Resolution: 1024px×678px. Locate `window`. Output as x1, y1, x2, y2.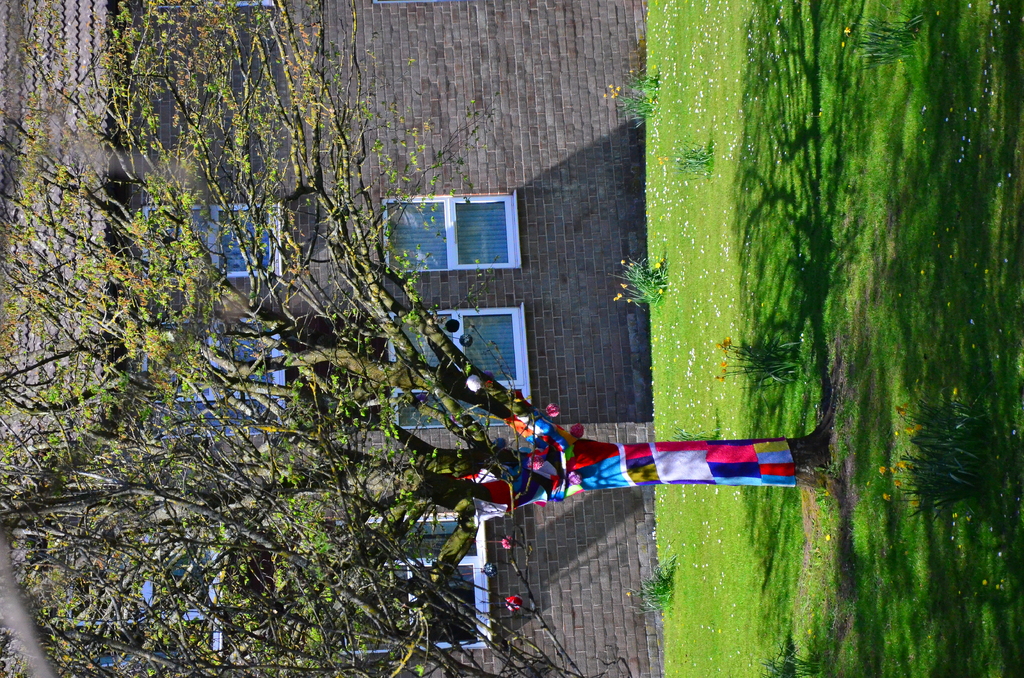
138, 330, 327, 436.
